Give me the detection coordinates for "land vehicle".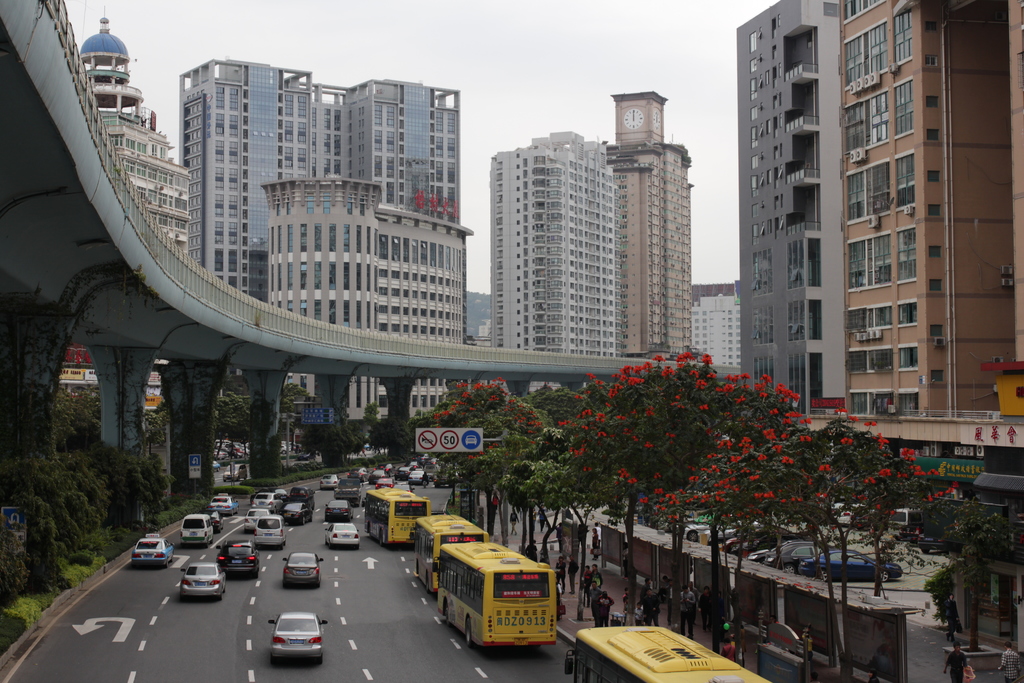
214:461:221:473.
